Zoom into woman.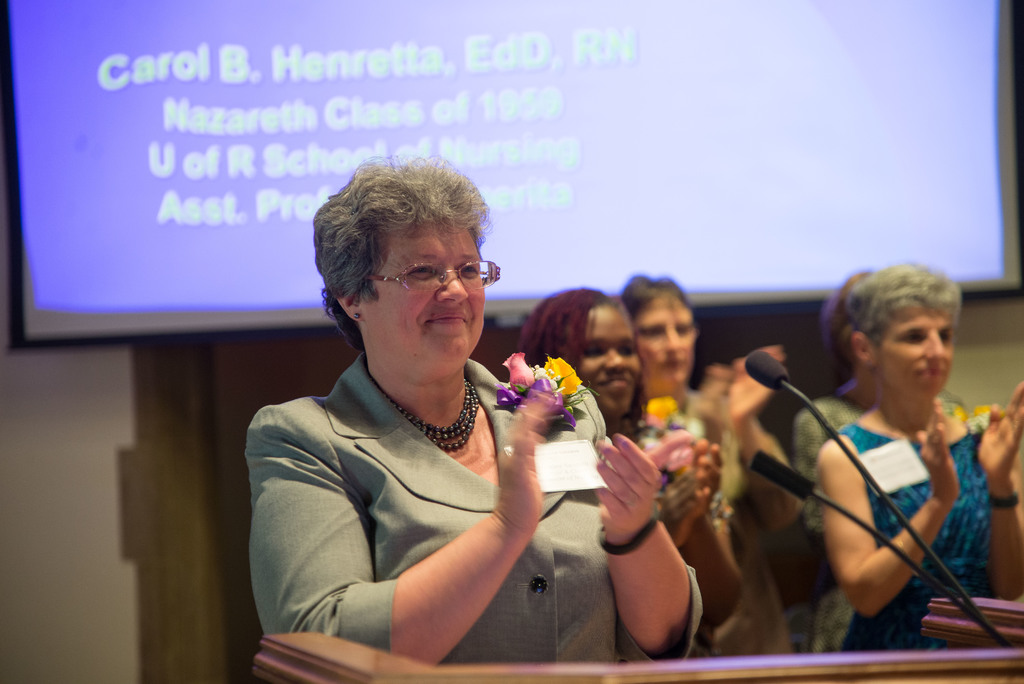
Zoom target: bbox=[619, 273, 801, 662].
